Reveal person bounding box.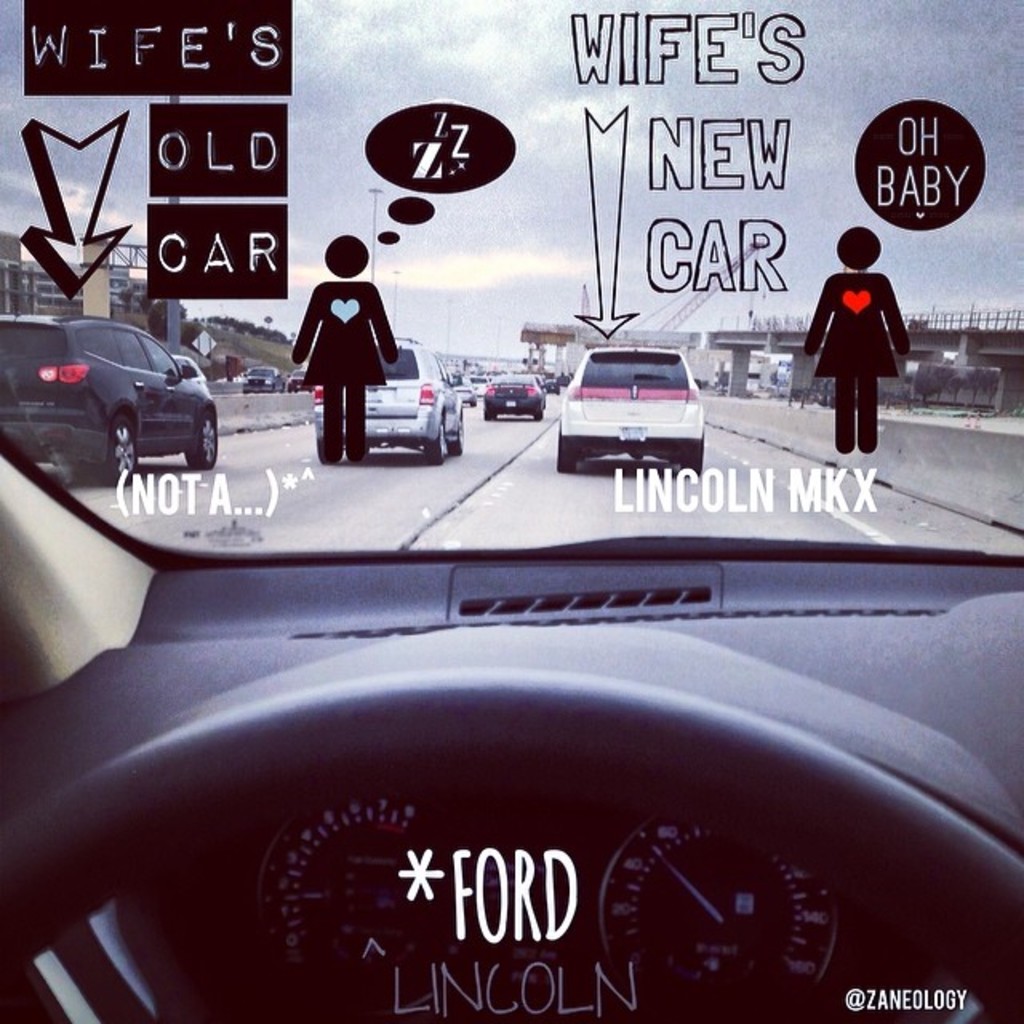
Revealed: [285,232,400,461].
